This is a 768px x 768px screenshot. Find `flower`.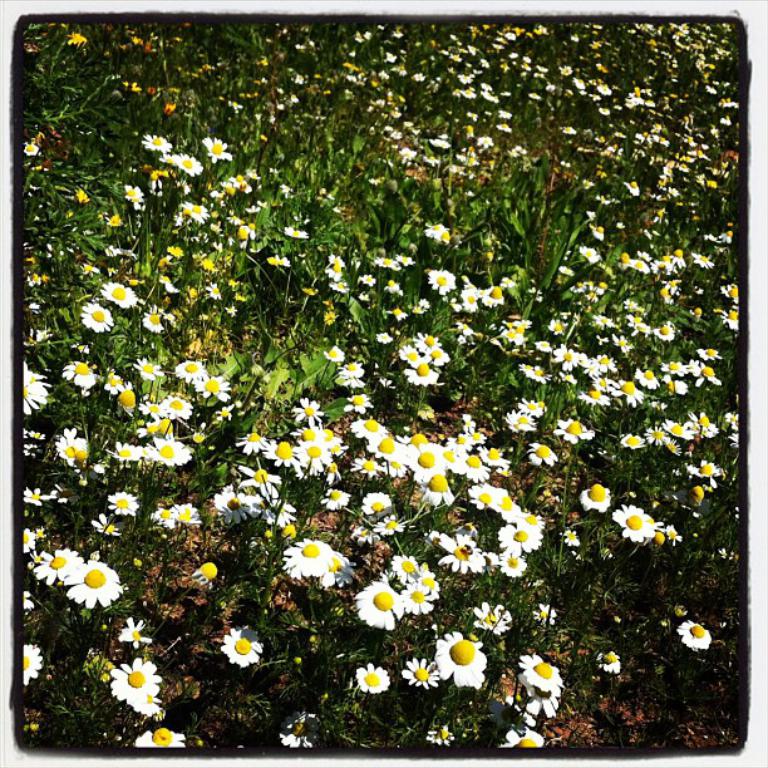
Bounding box: select_region(117, 615, 149, 649).
